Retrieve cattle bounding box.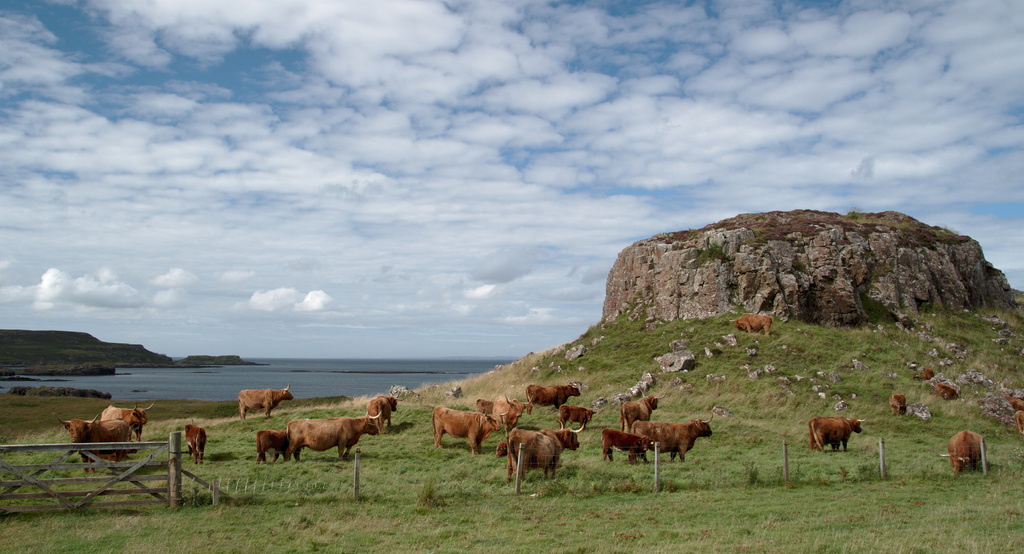
Bounding box: l=618, t=390, r=664, b=431.
